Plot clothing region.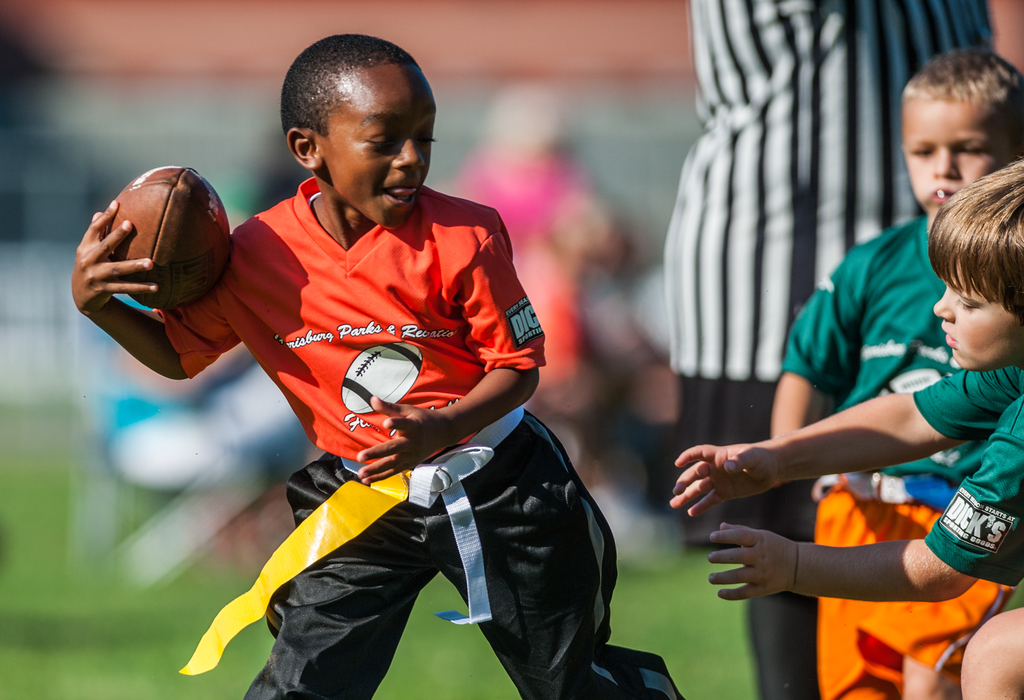
Plotted at [662,0,996,699].
